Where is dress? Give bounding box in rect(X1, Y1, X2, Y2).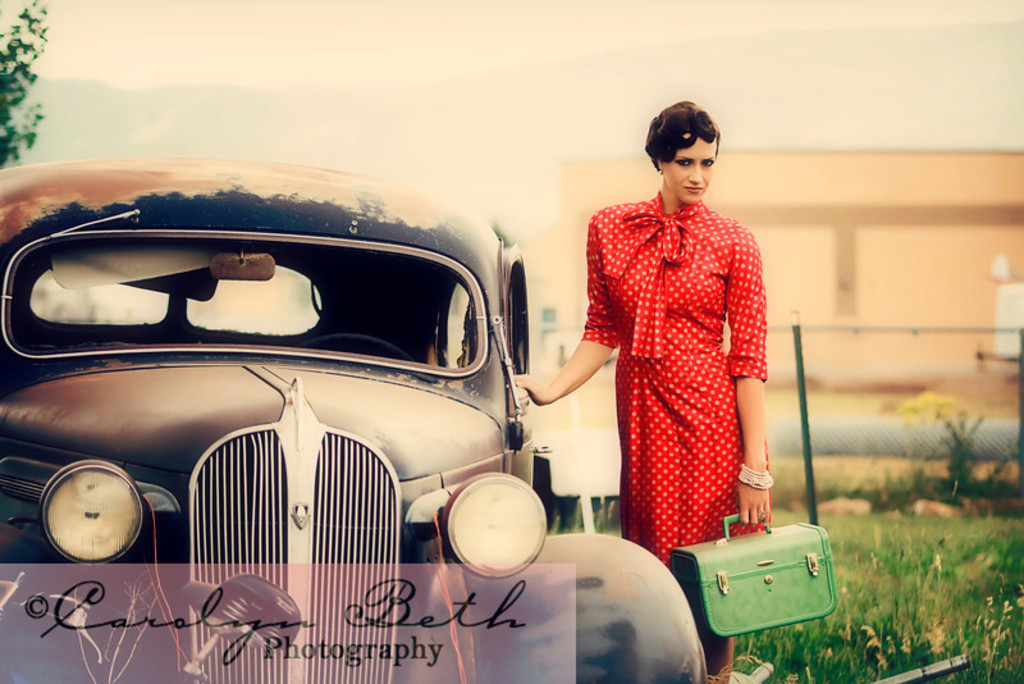
rect(567, 193, 778, 658).
